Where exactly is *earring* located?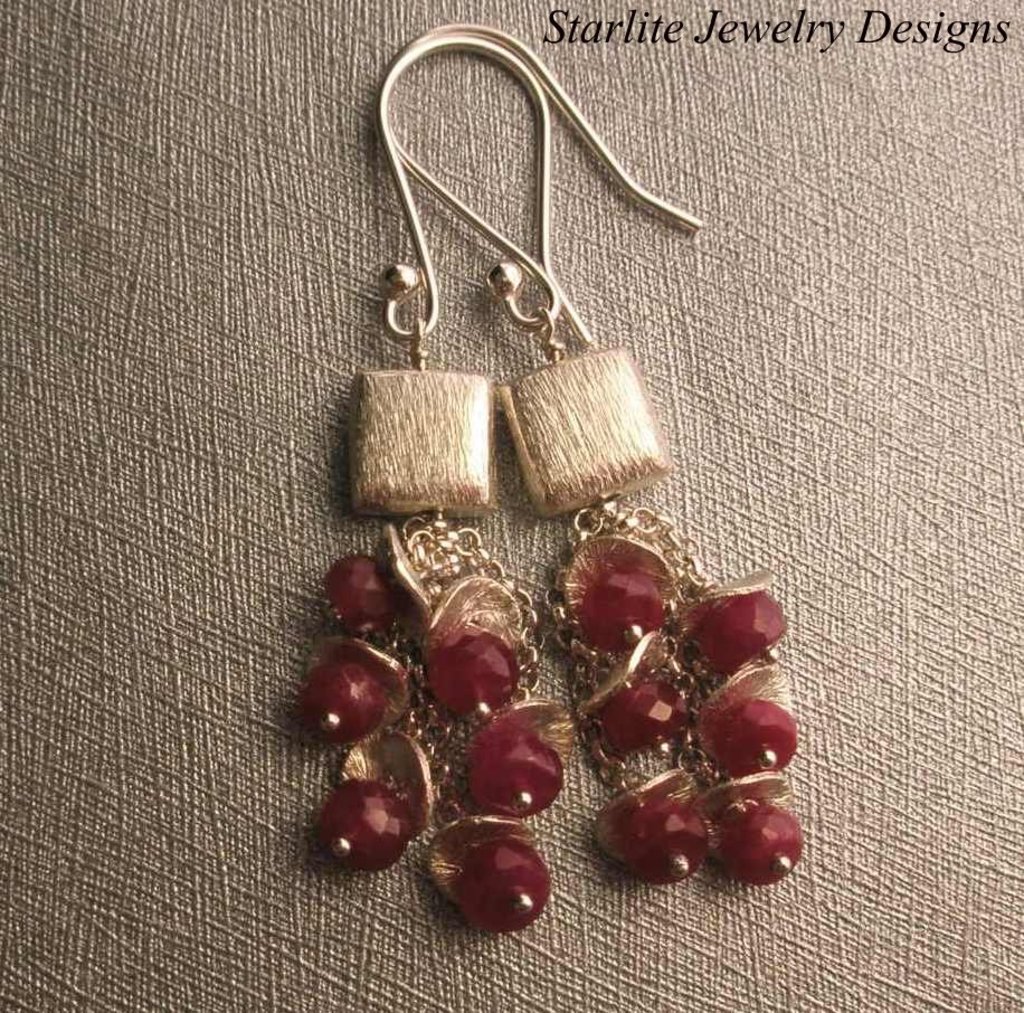
Its bounding box is {"left": 379, "top": 34, "right": 807, "bottom": 887}.
